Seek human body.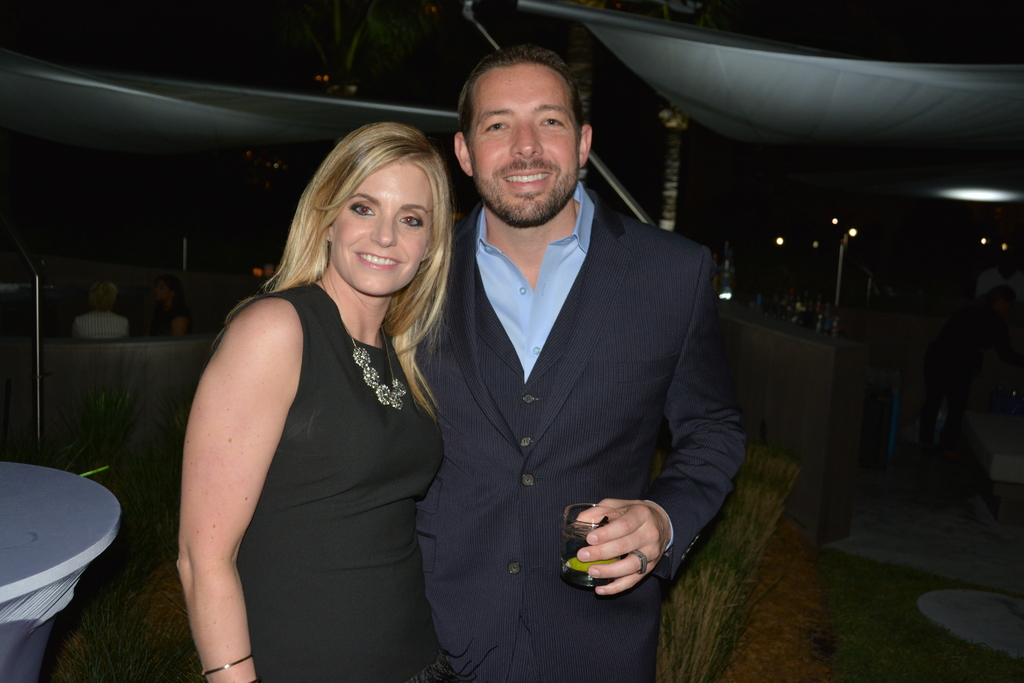
region(399, 45, 751, 682).
